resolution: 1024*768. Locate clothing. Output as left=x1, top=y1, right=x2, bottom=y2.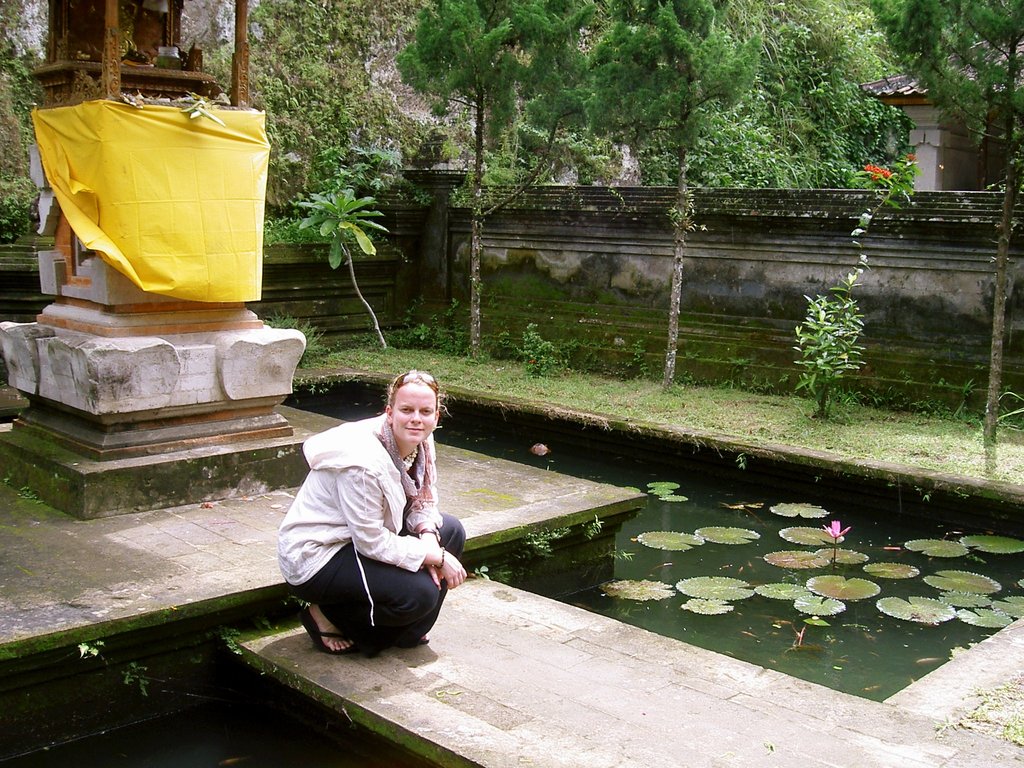
left=276, top=417, right=461, bottom=643.
